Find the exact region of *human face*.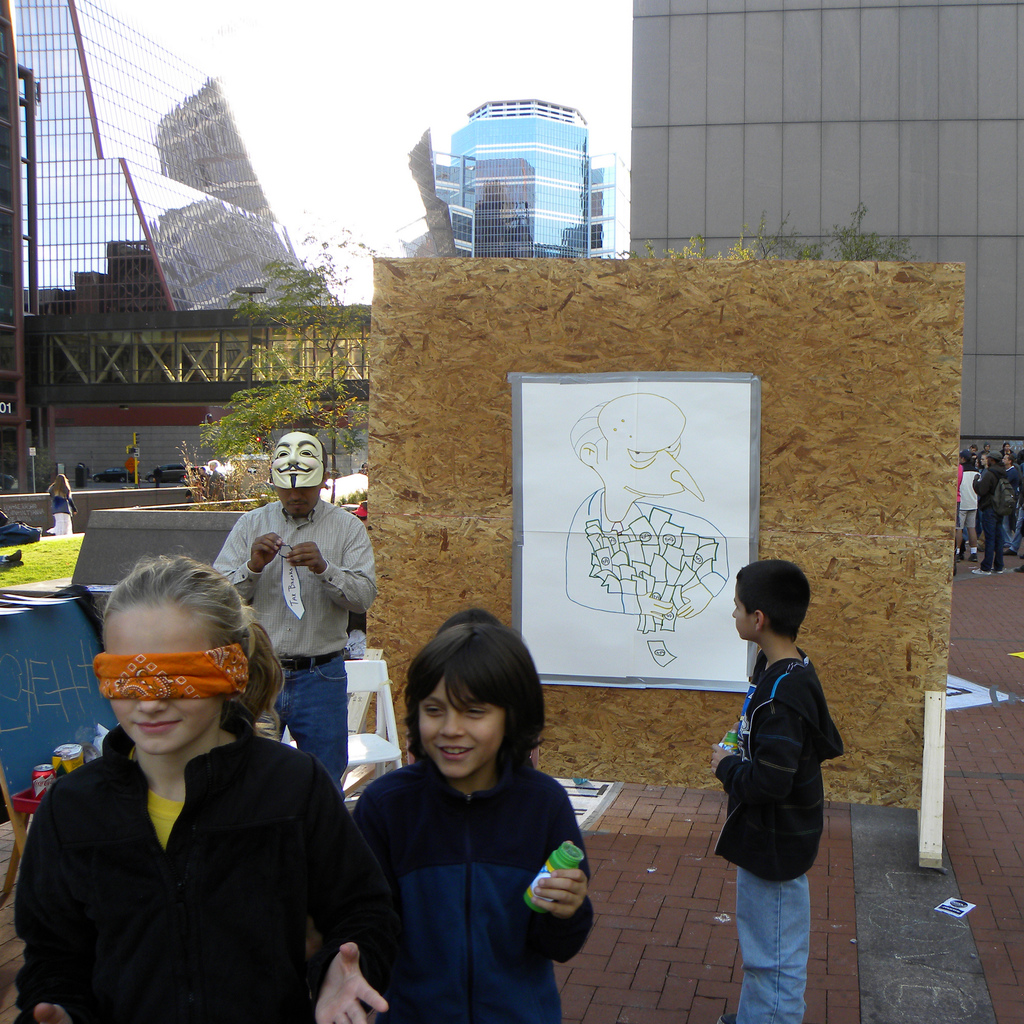
Exact region: box=[271, 433, 324, 489].
